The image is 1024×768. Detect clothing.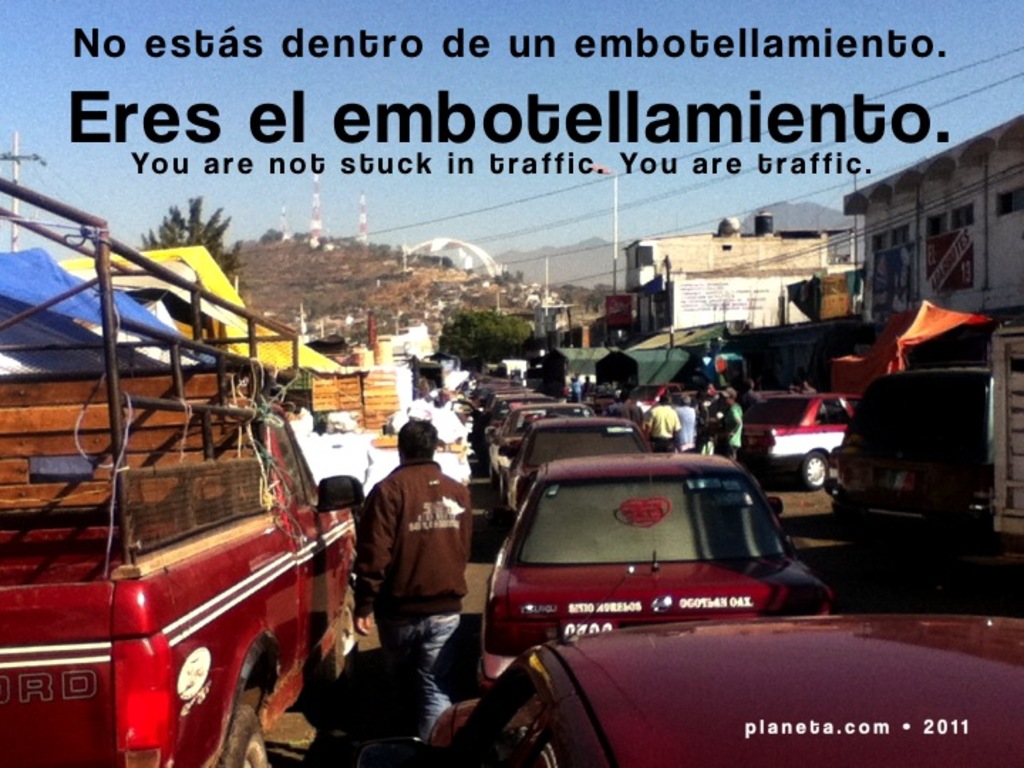
Detection: select_region(715, 401, 747, 468).
